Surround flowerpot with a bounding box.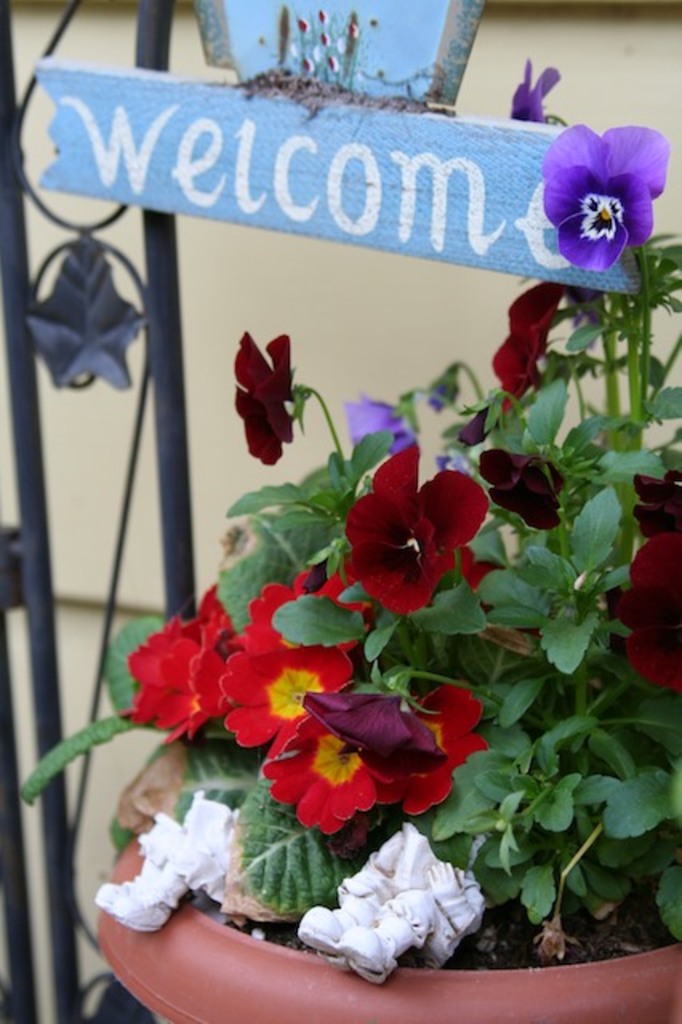
{"x1": 96, "y1": 822, "x2": 680, "y2": 1022}.
